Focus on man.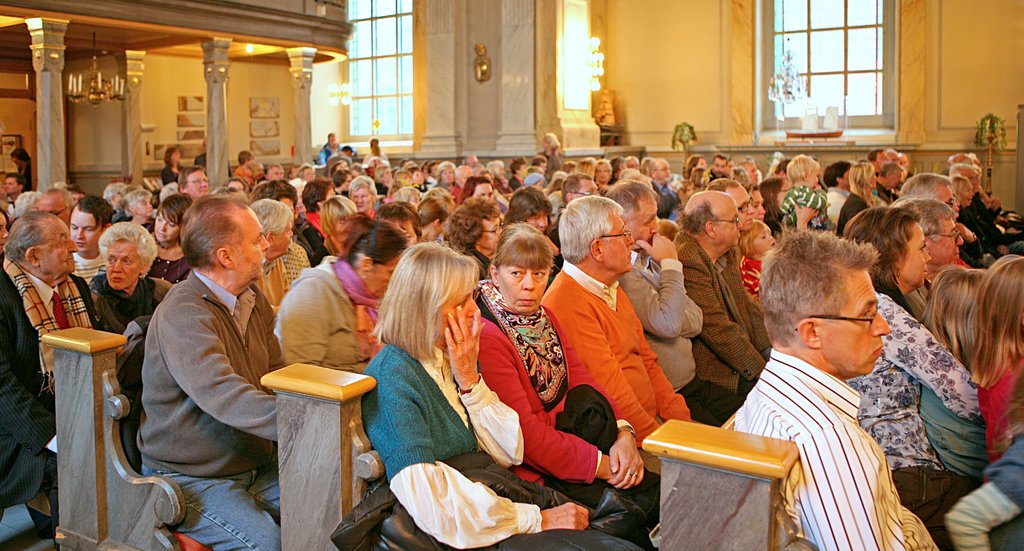
Focused at 951, 158, 1000, 276.
